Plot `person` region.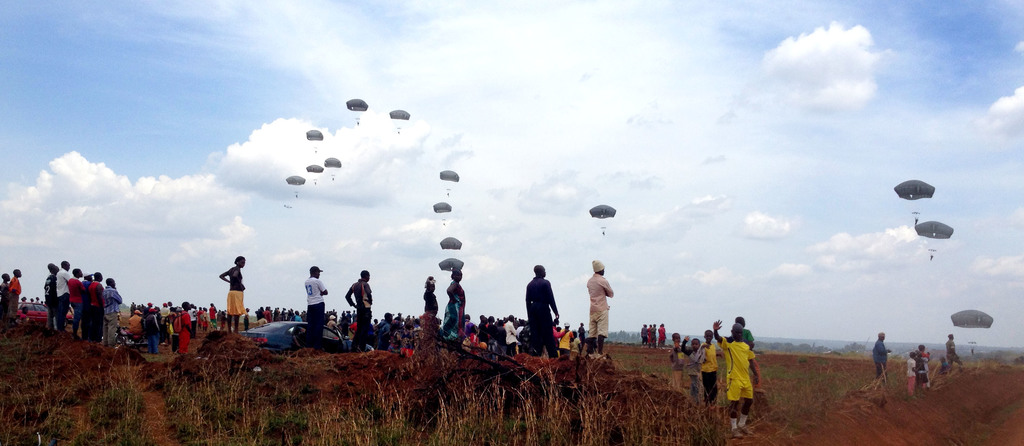
Plotted at Rect(685, 337, 707, 405).
